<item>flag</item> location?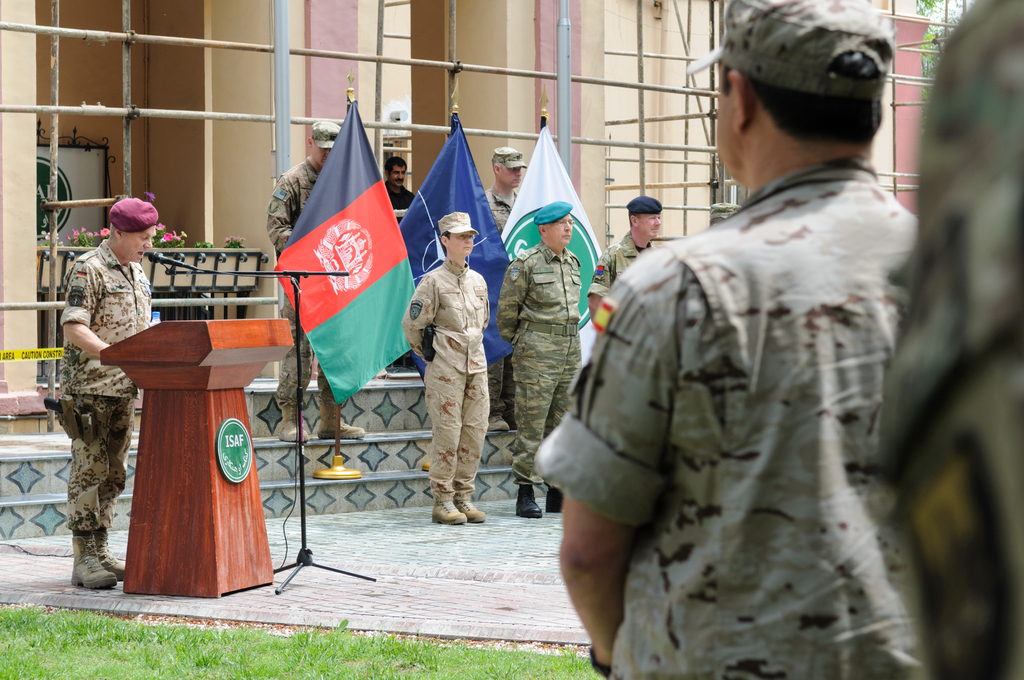
l=269, t=97, r=419, b=408
